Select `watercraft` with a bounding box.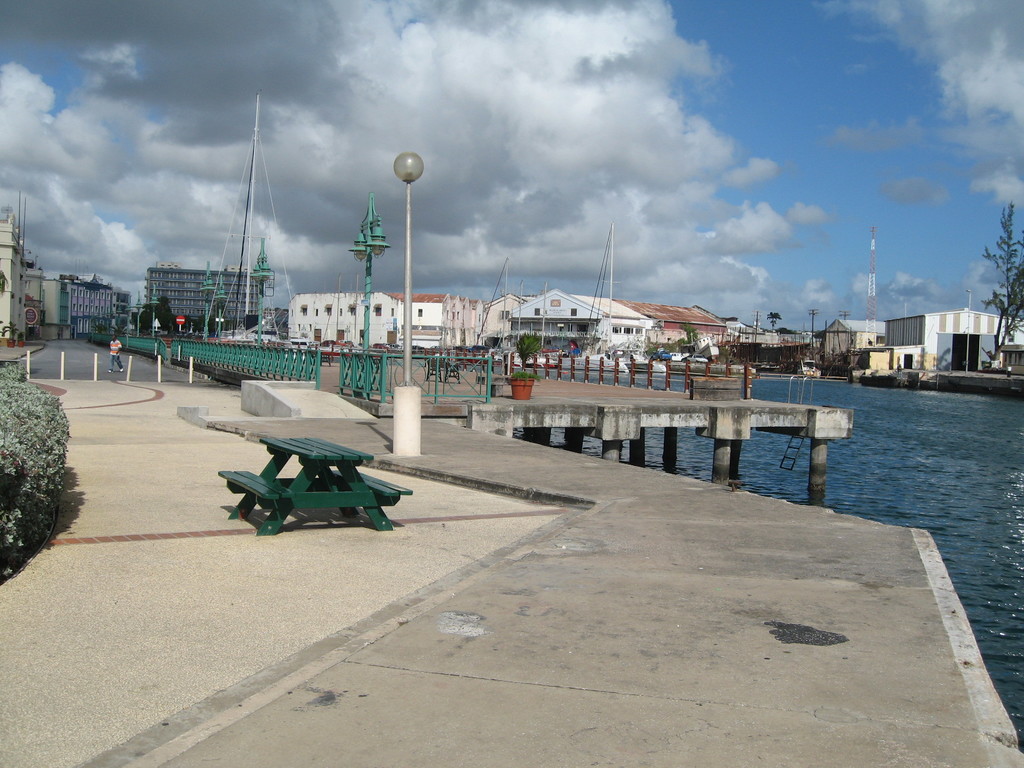
crop(623, 342, 672, 371).
